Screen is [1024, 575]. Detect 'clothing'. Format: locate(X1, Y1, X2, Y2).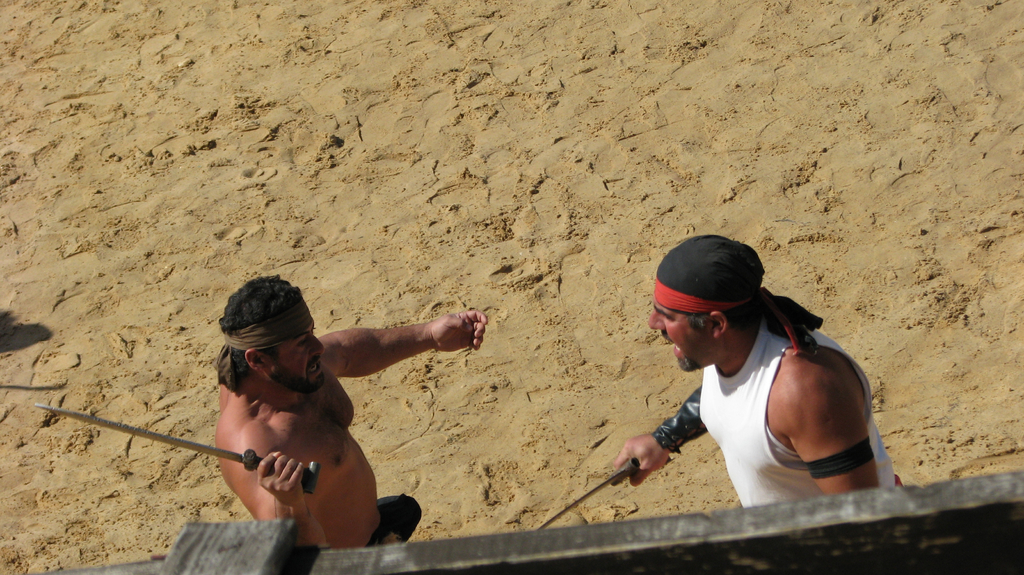
locate(617, 263, 887, 487).
